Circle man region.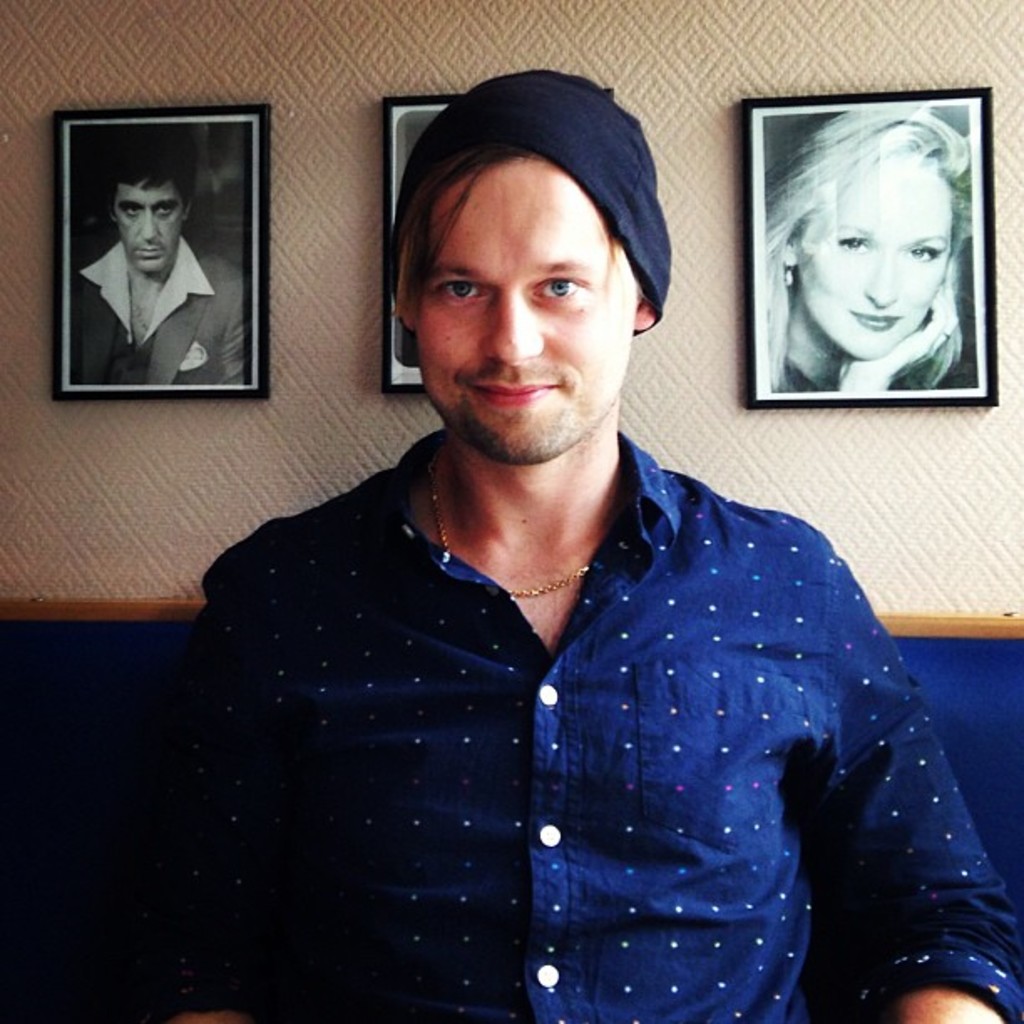
Region: 70 131 248 388.
